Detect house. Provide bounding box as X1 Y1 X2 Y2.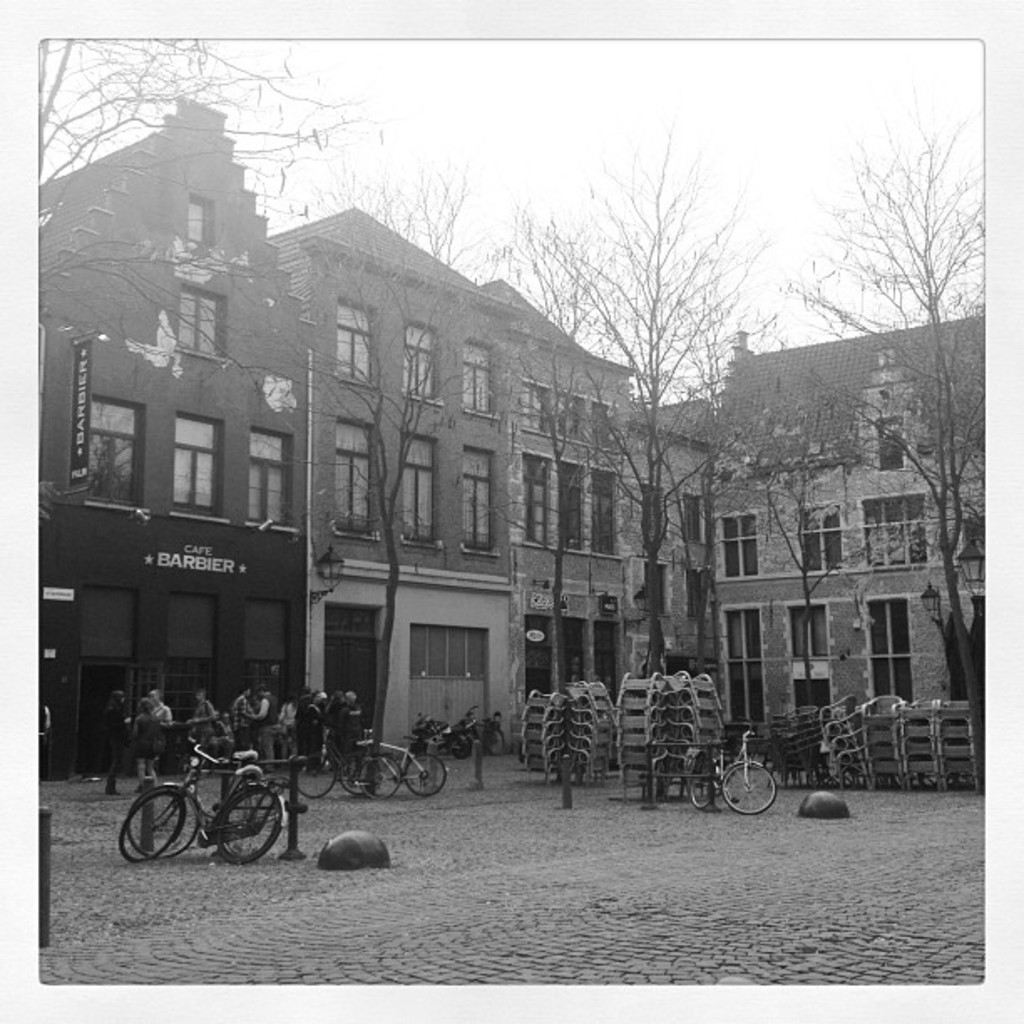
683 315 970 755.
